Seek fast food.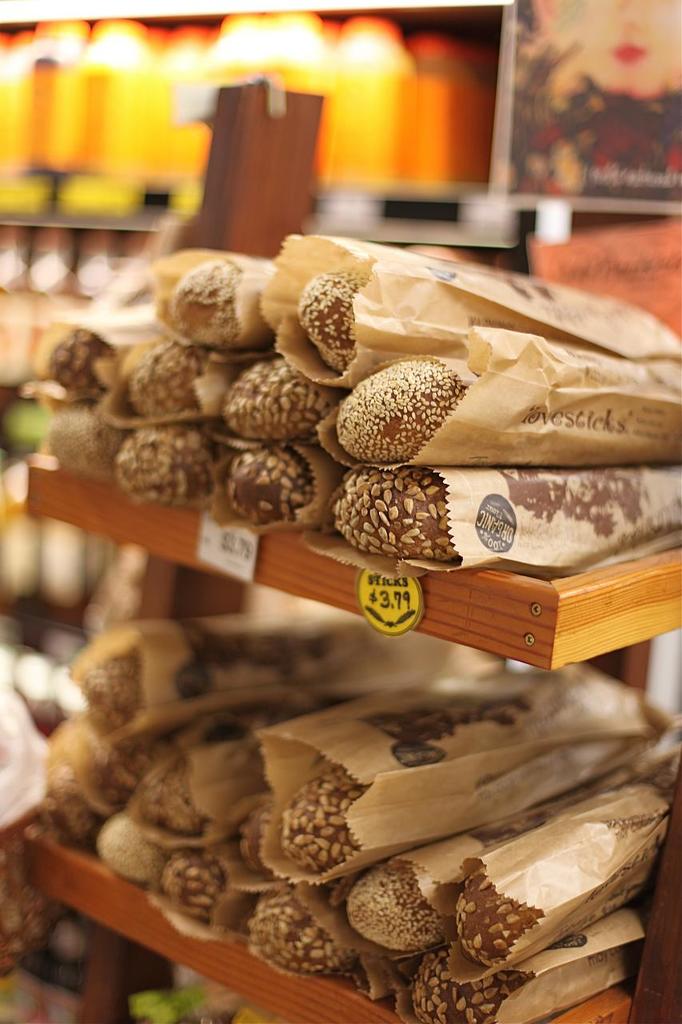
BBox(155, 843, 229, 924).
